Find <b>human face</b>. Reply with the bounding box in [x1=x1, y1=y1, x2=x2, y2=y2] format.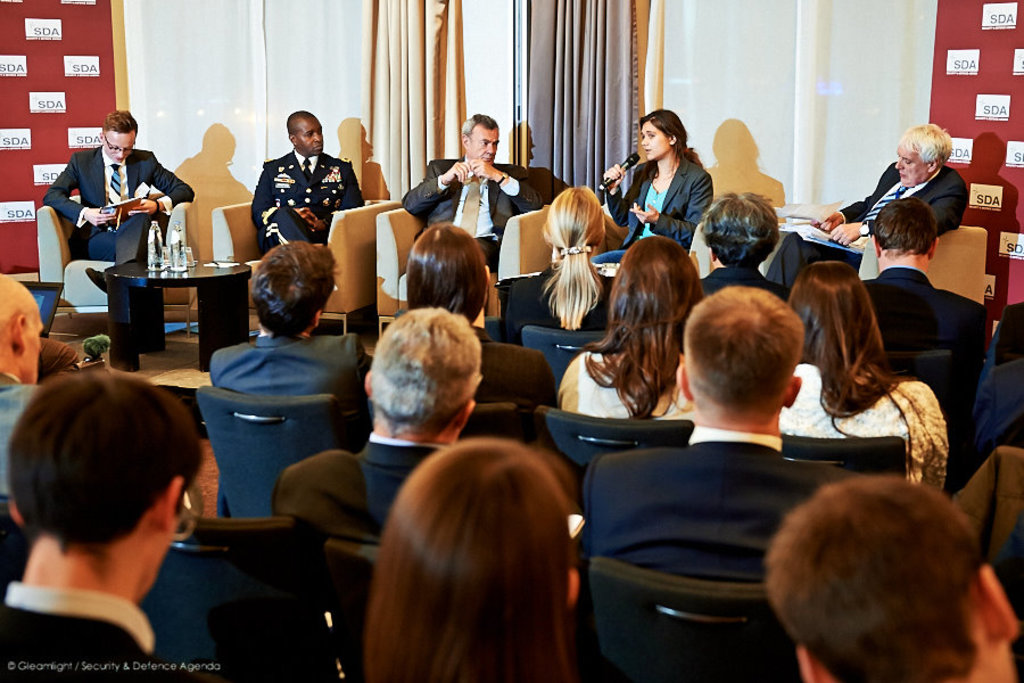
[x1=102, y1=132, x2=135, y2=162].
